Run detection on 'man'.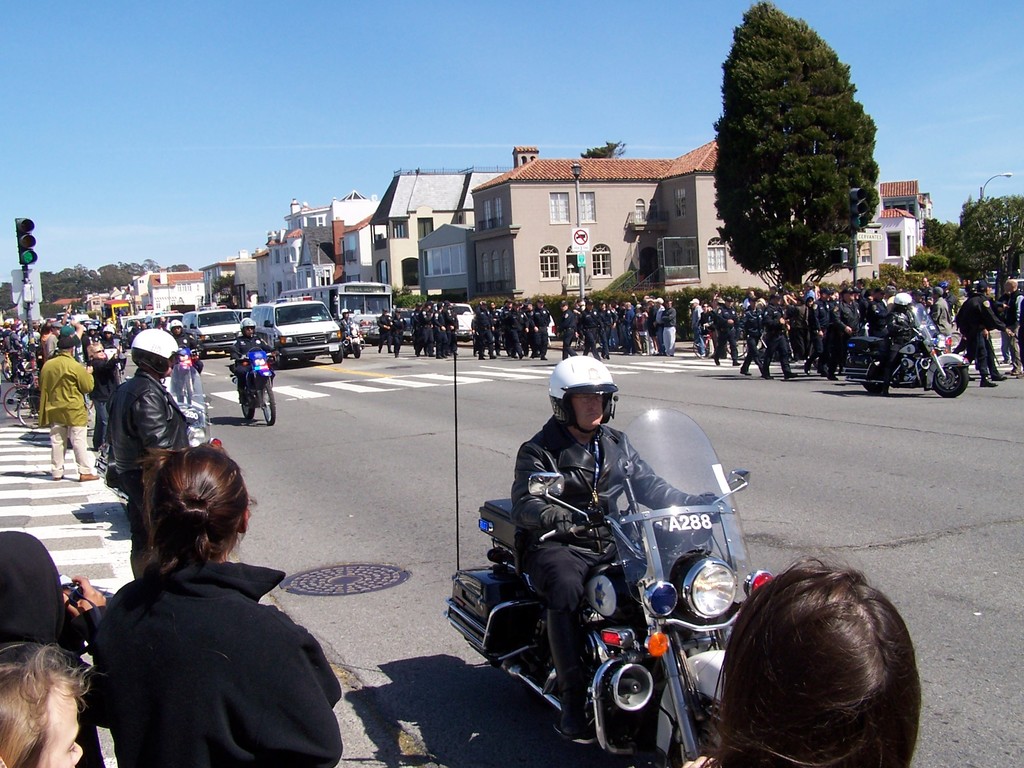
Result: x1=507 y1=353 x2=730 y2=742.
